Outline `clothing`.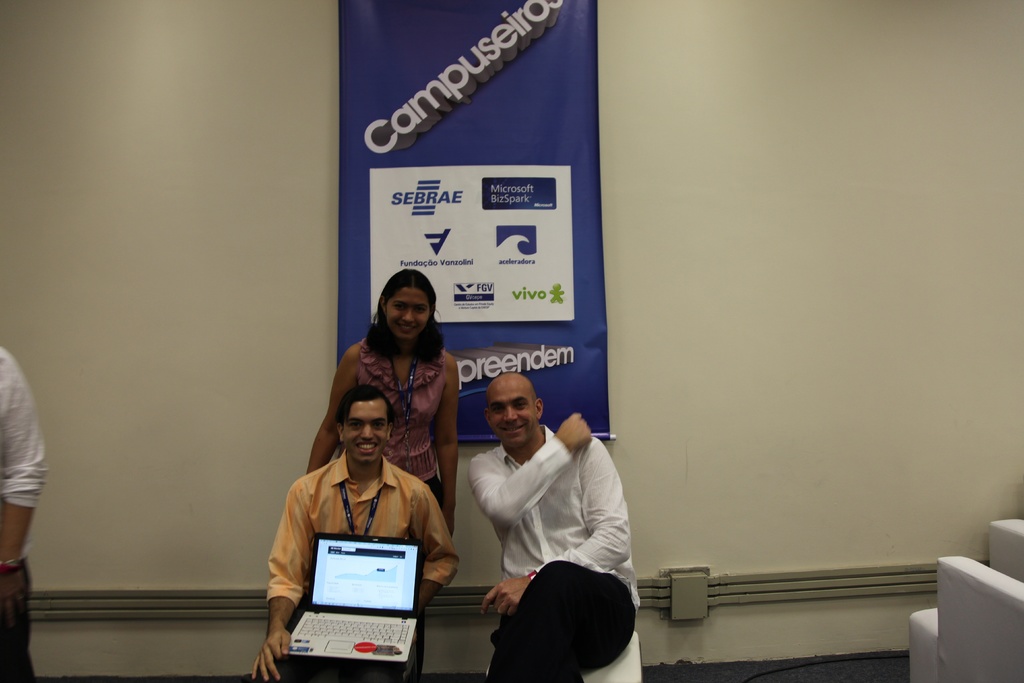
Outline: 309:333:475:536.
